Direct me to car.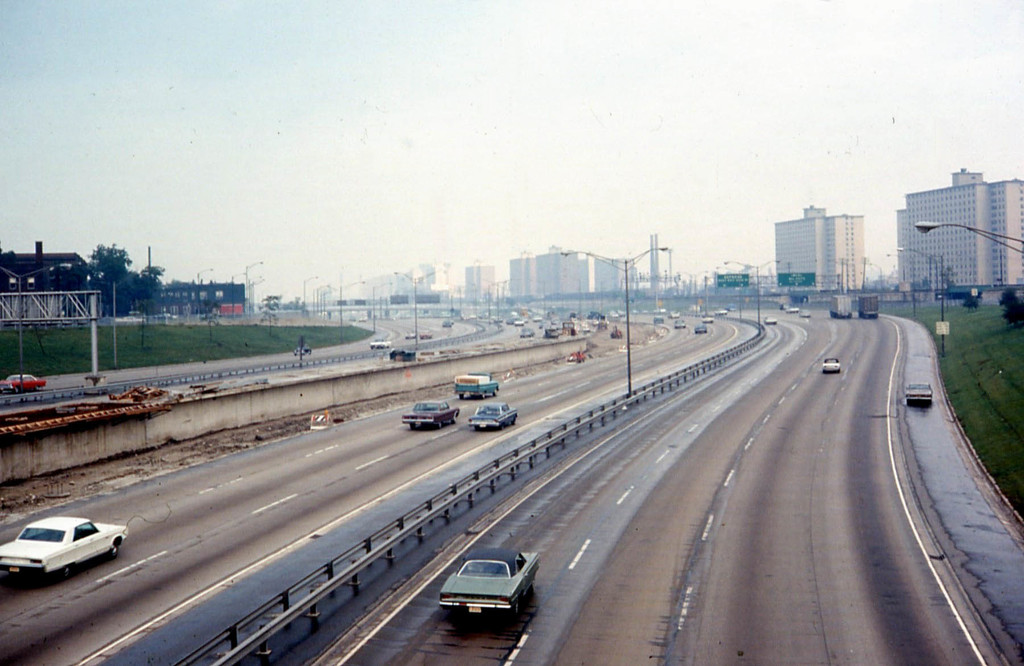
Direction: {"x1": 469, "y1": 403, "x2": 519, "y2": 432}.
